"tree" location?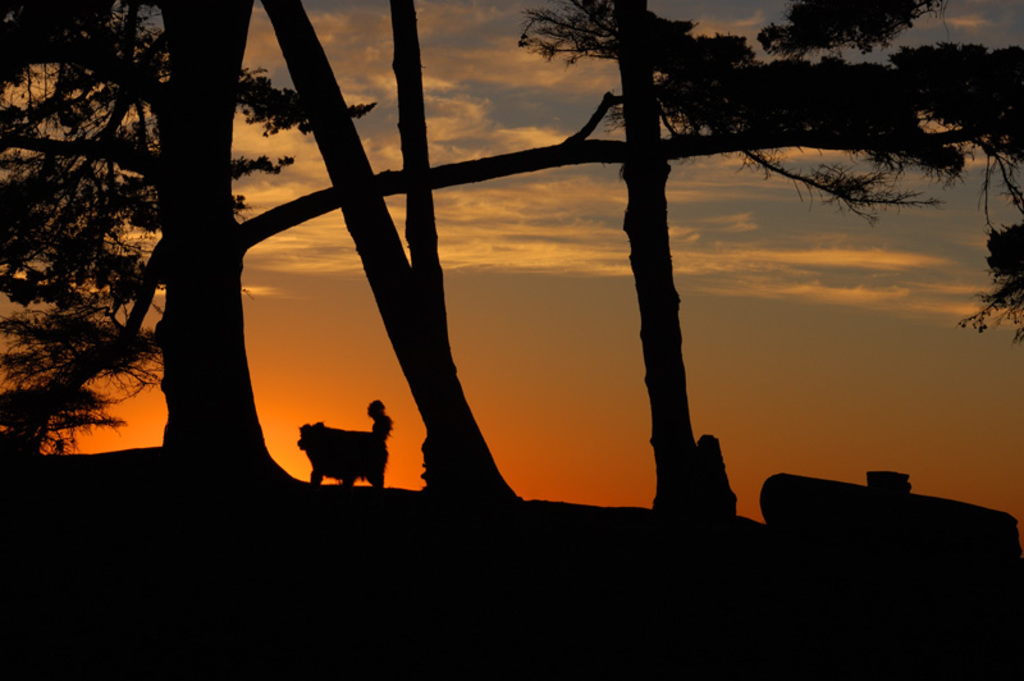
rect(614, 0, 732, 522)
